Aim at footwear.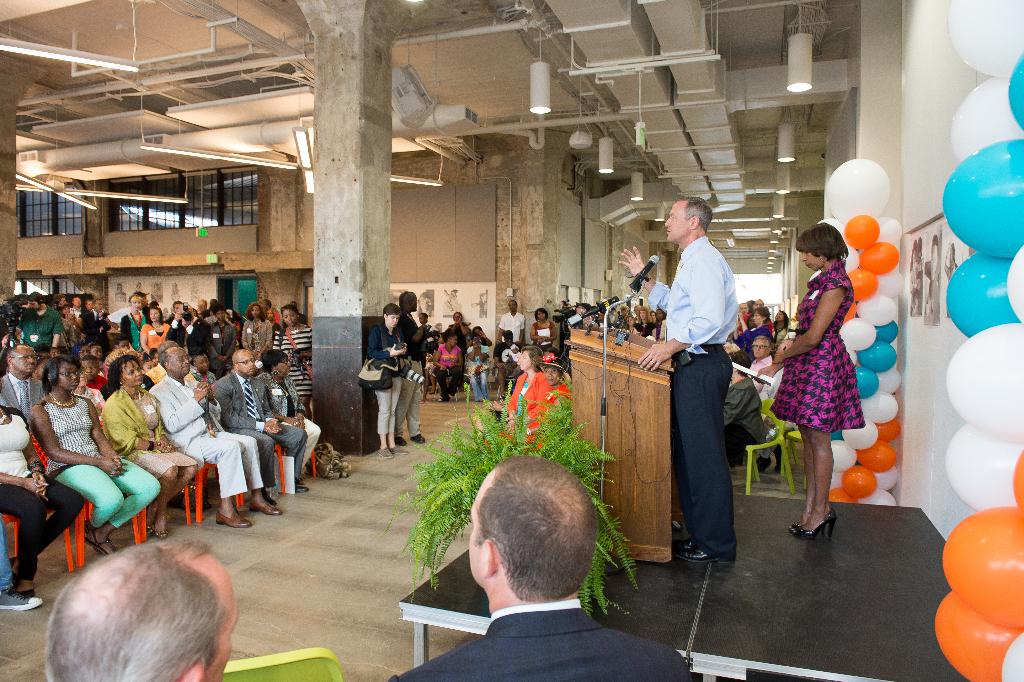
Aimed at [144, 521, 170, 542].
